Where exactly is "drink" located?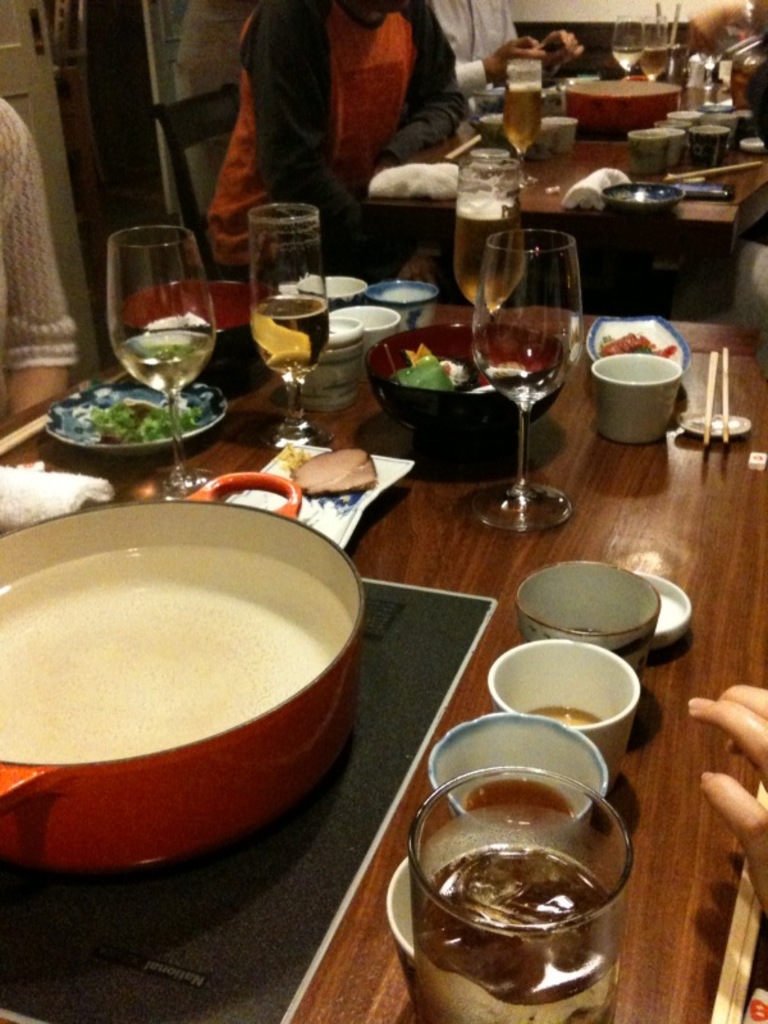
Its bounding box is locate(524, 705, 599, 728).
